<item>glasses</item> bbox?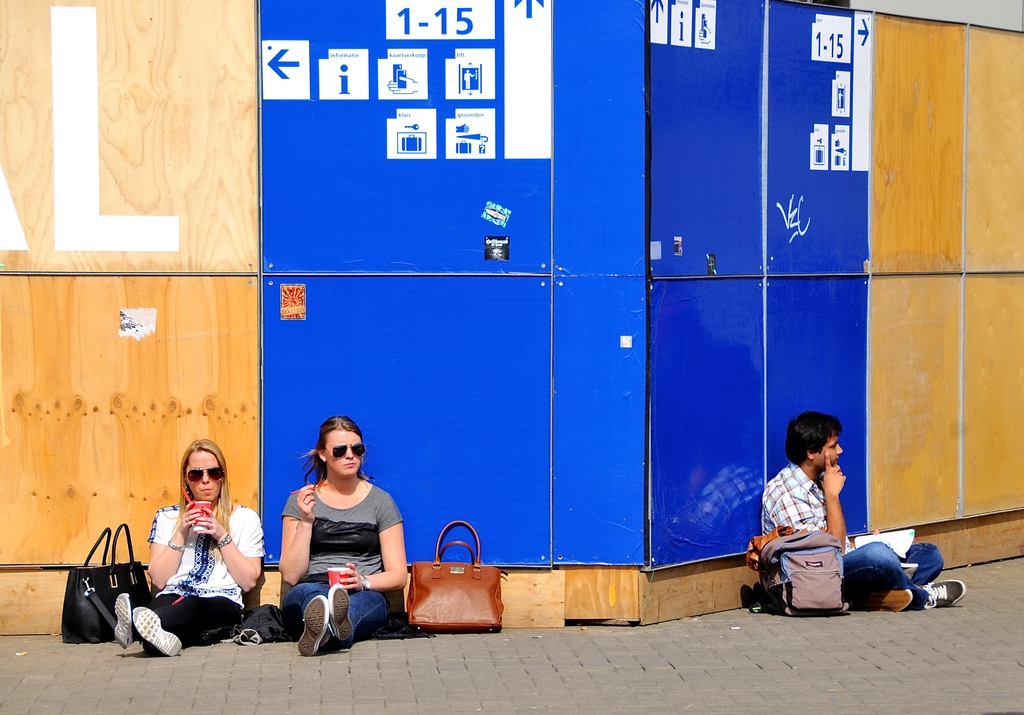
locate(329, 442, 374, 460)
